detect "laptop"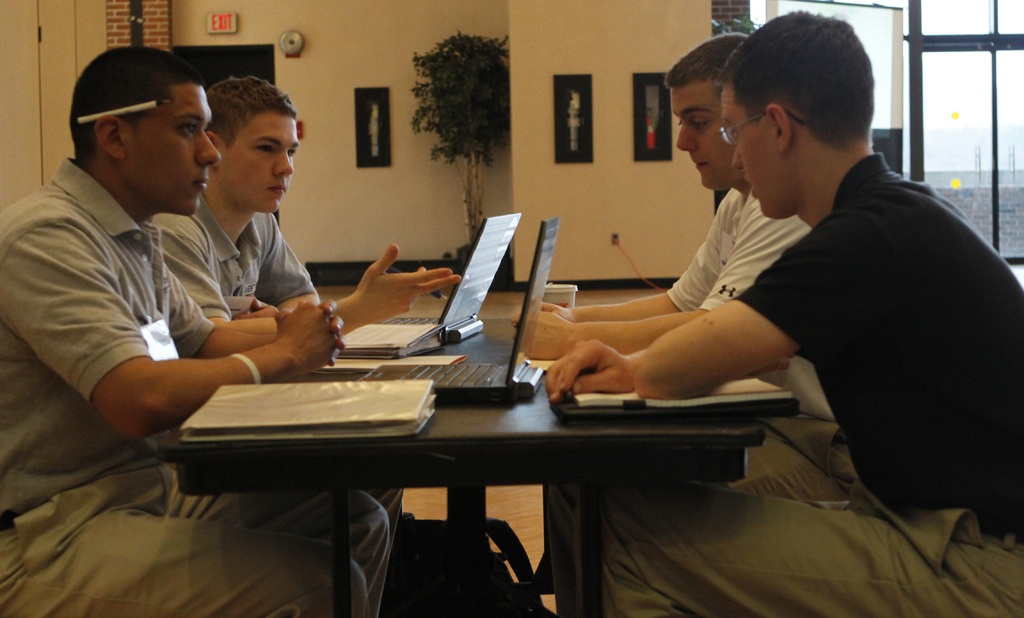
crop(356, 218, 559, 402)
